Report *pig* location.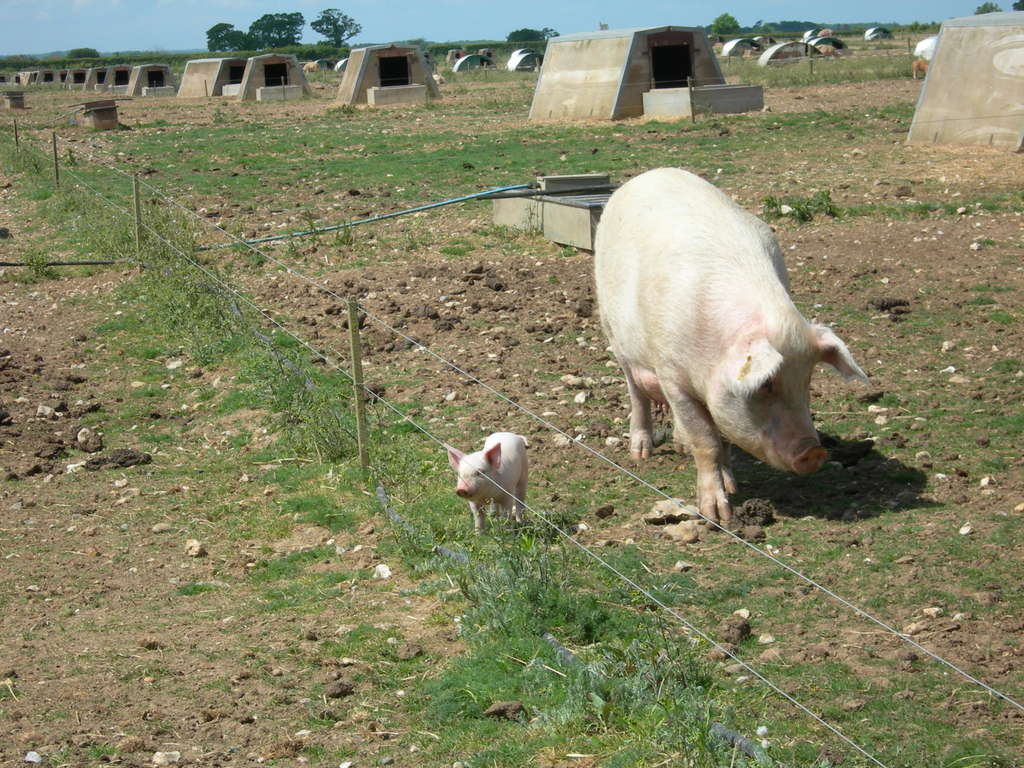
Report: crop(813, 44, 840, 60).
